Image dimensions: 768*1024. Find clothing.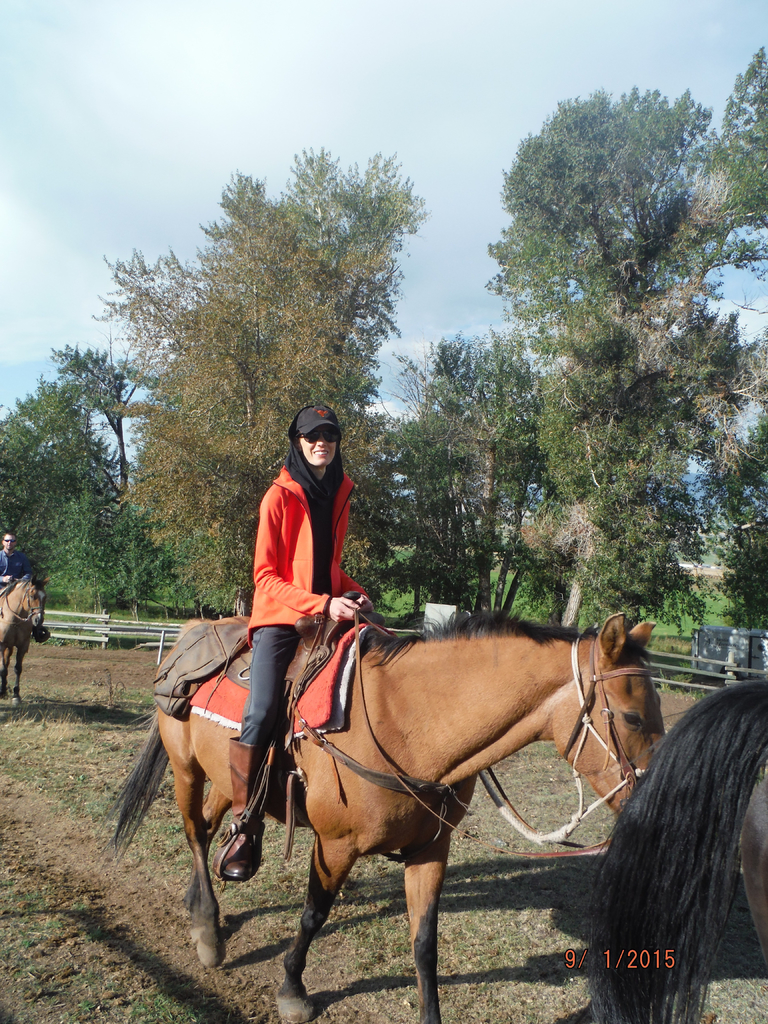
(left=239, top=405, right=367, bottom=743).
